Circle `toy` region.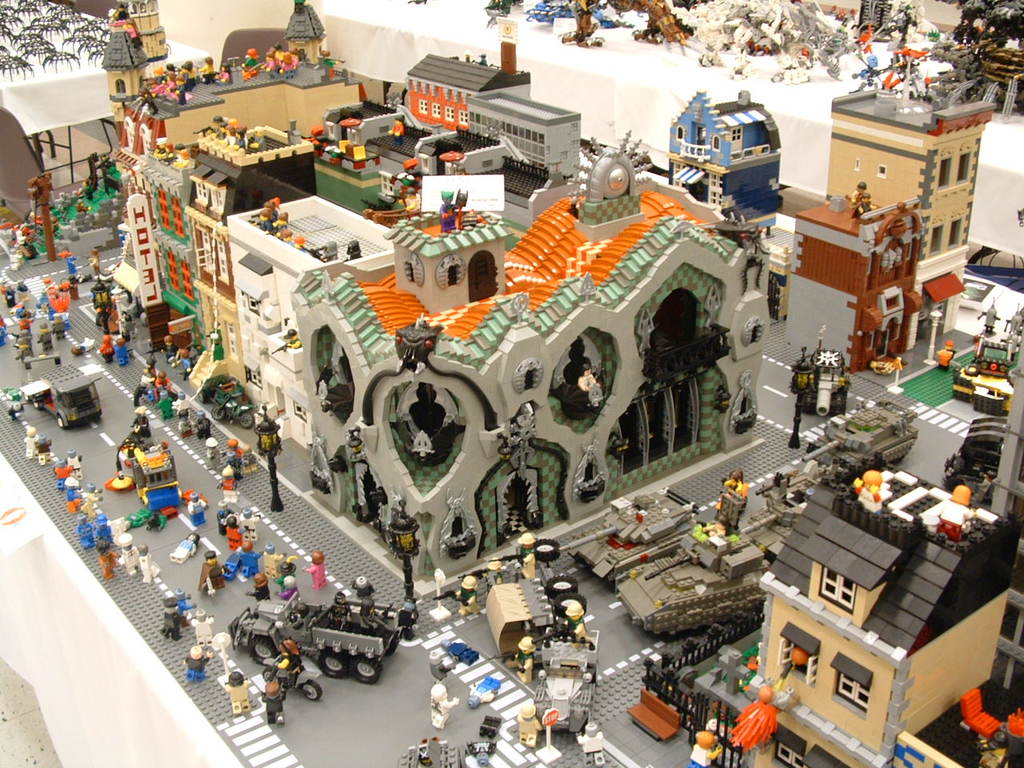
Region: [left=572, top=722, right=604, bottom=767].
